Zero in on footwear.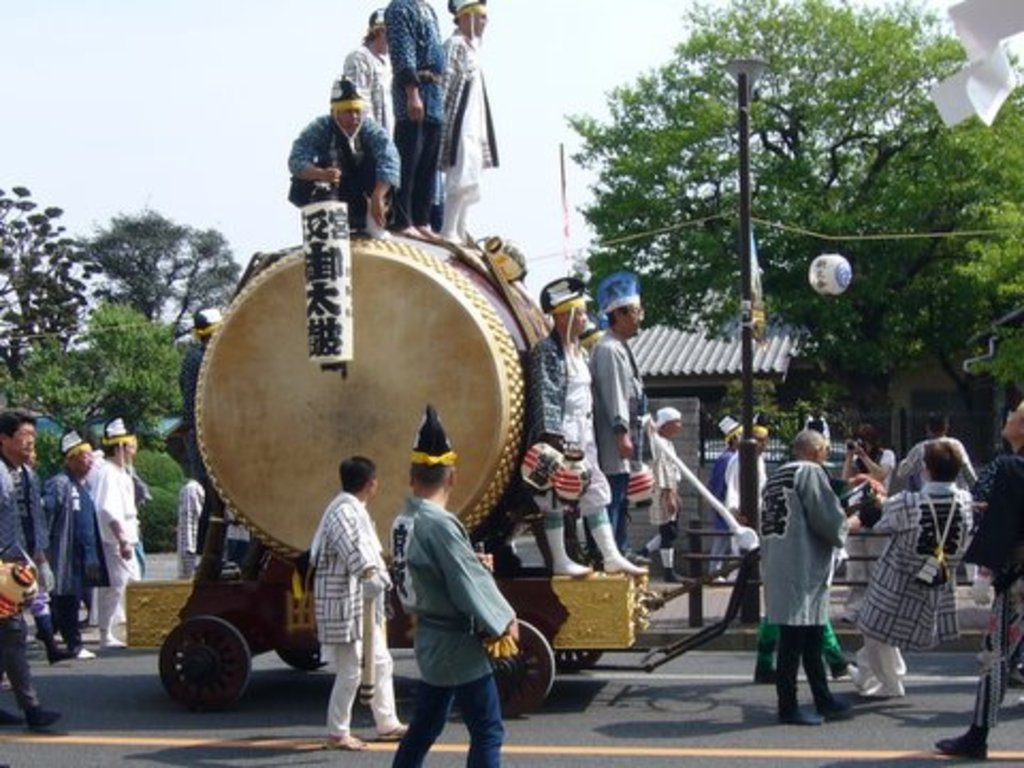
Zeroed in: select_region(324, 734, 365, 751).
